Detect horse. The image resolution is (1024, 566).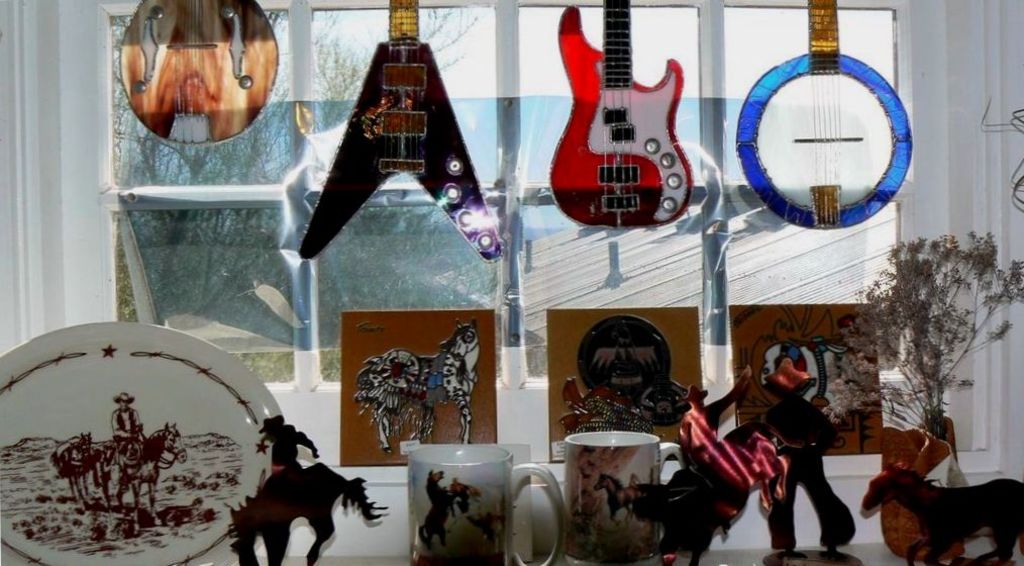
{"x1": 101, "y1": 418, "x2": 191, "y2": 534}.
